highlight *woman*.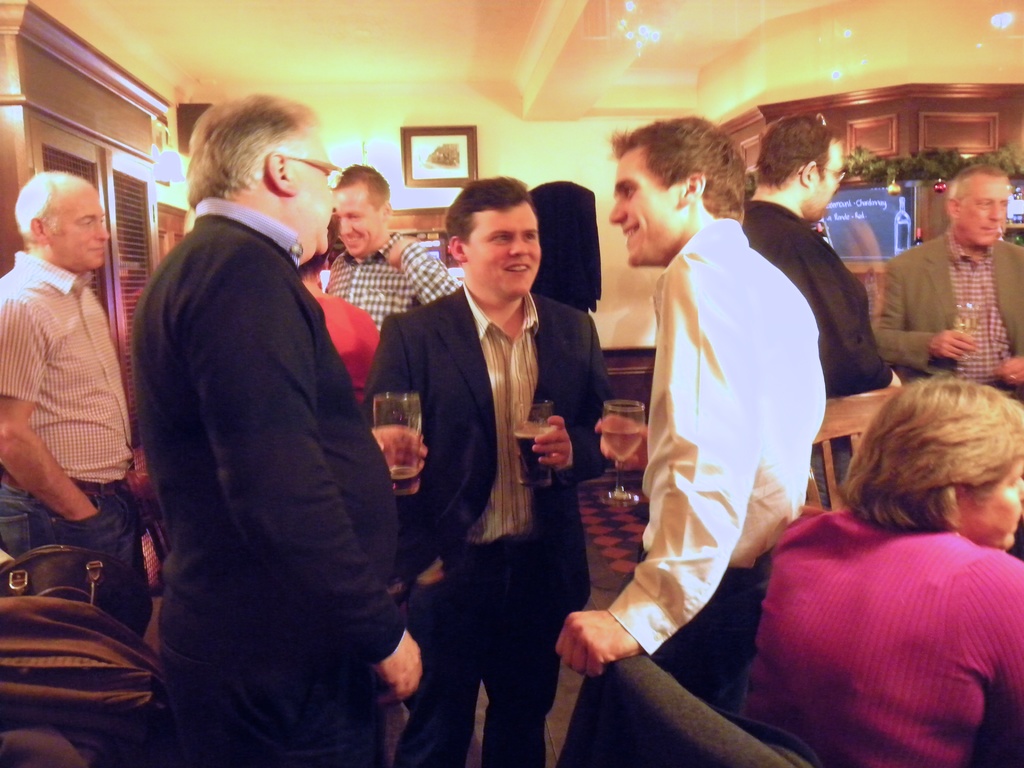
Highlighted region: <bbox>733, 333, 1023, 762</bbox>.
